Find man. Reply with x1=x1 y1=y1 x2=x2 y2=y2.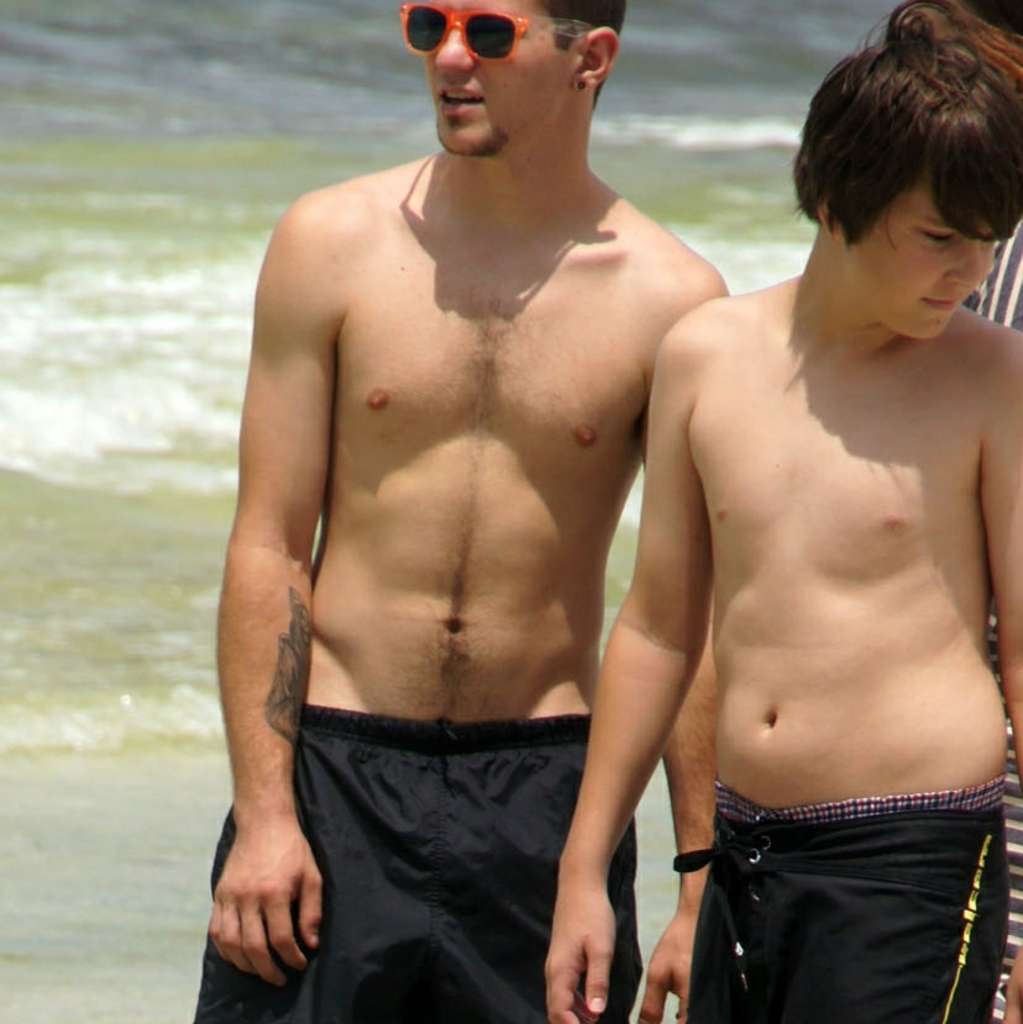
x1=534 y1=0 x2=1022 y2=1023.
